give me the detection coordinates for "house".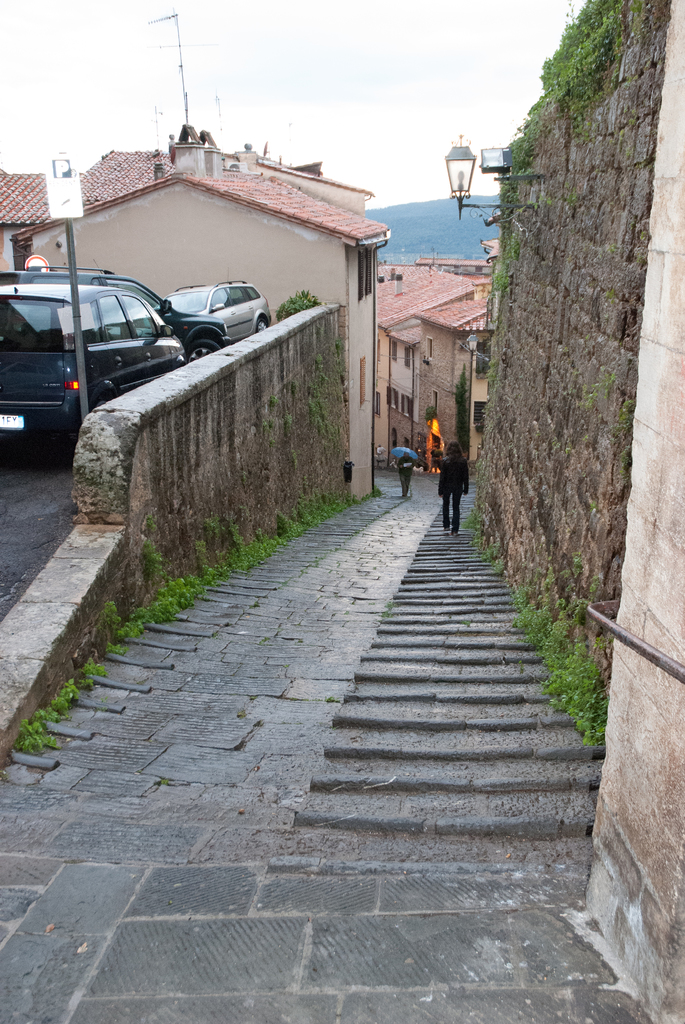
detection(70, 145, 371, 214).
